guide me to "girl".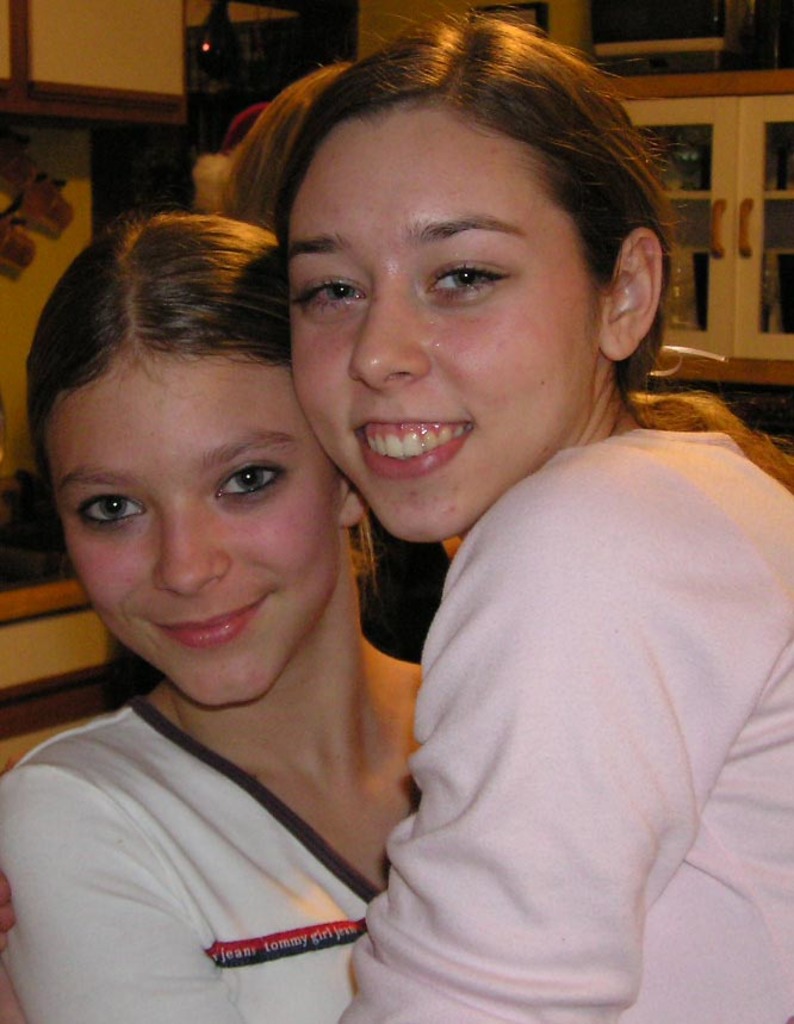
Guidance: box(339, 2, 793, 1023).
